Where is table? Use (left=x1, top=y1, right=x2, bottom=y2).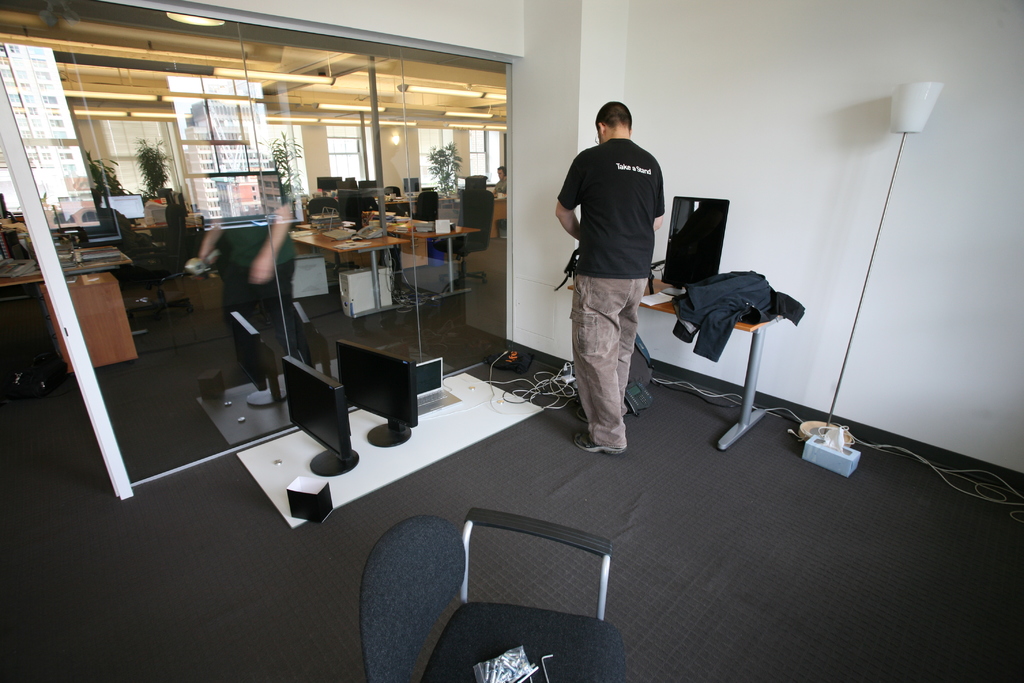
(left=36, top=267, right=125, bottom=366).
